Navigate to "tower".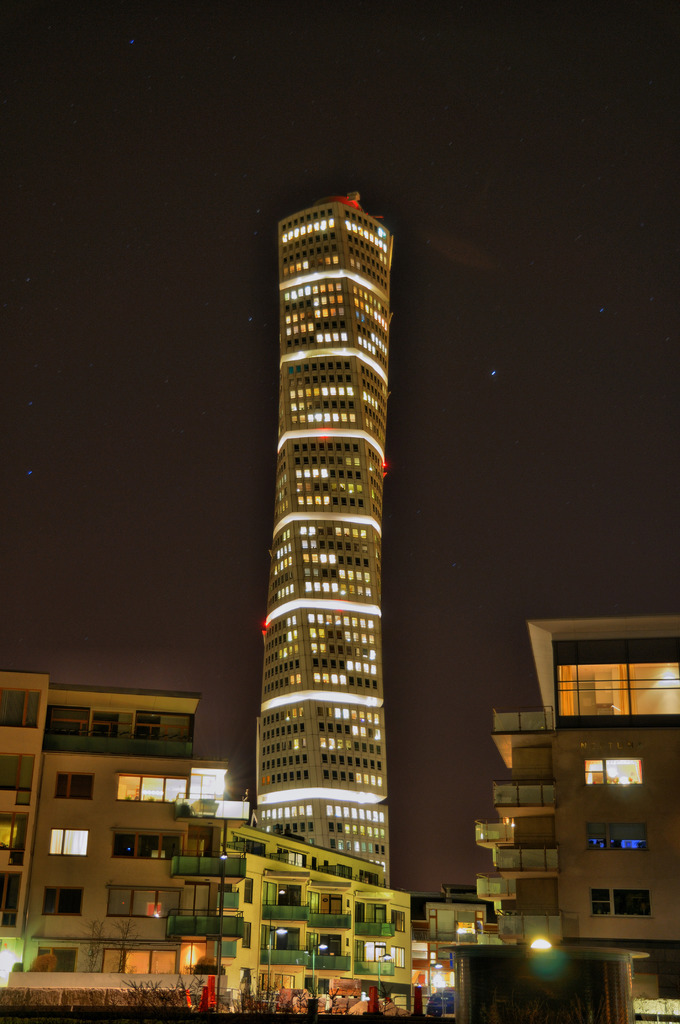
Navigation target: Rect(0, 633, 234, 1020).
